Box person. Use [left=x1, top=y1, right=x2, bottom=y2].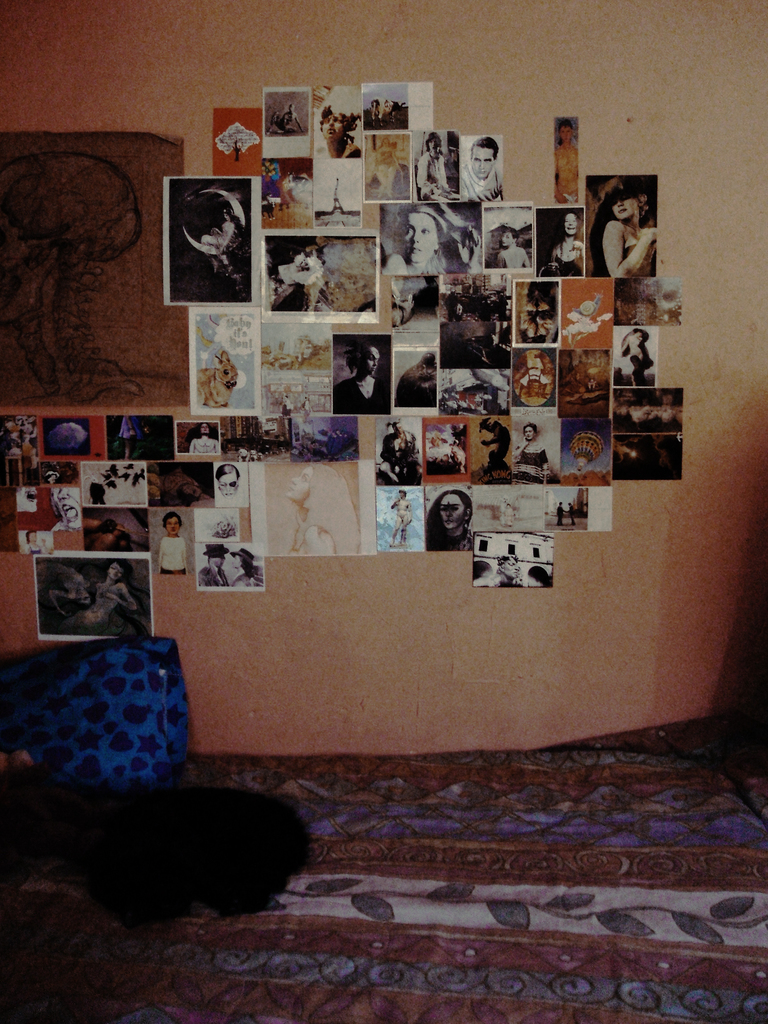
[left=48, top=481, right=83, bottom=533].
